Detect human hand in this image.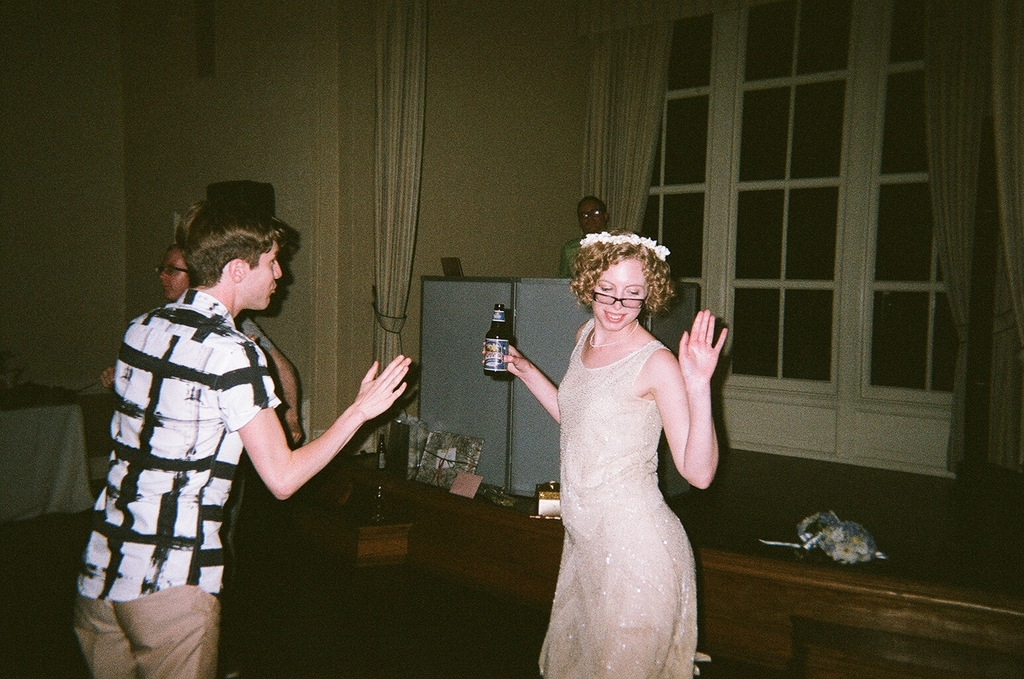
Detection: select_region(284, 417, 304, 444).
